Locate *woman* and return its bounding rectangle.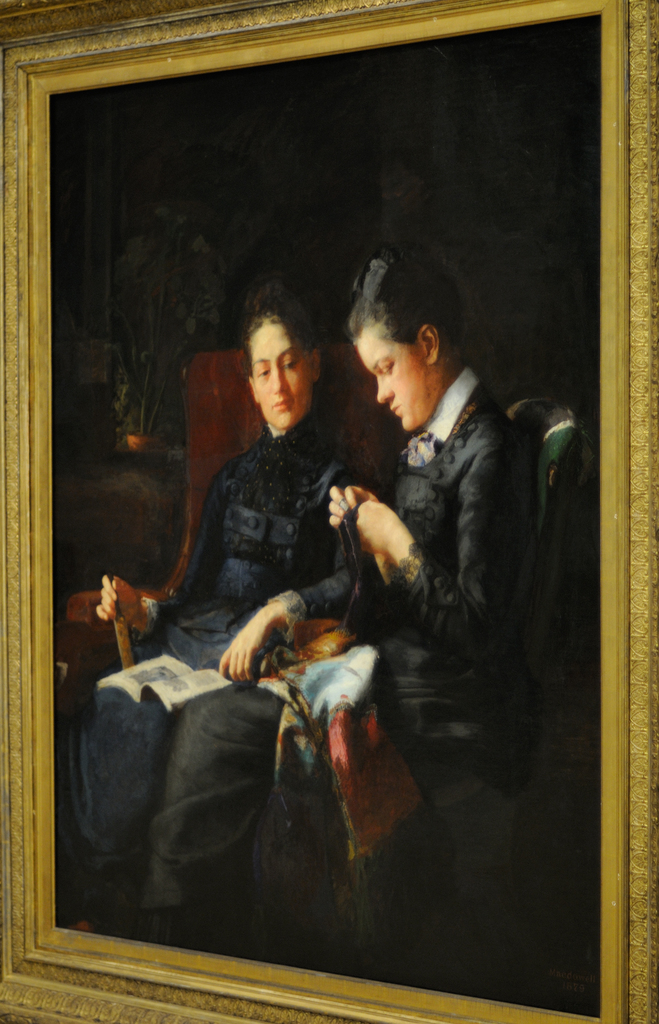
[139,244,528,957].
